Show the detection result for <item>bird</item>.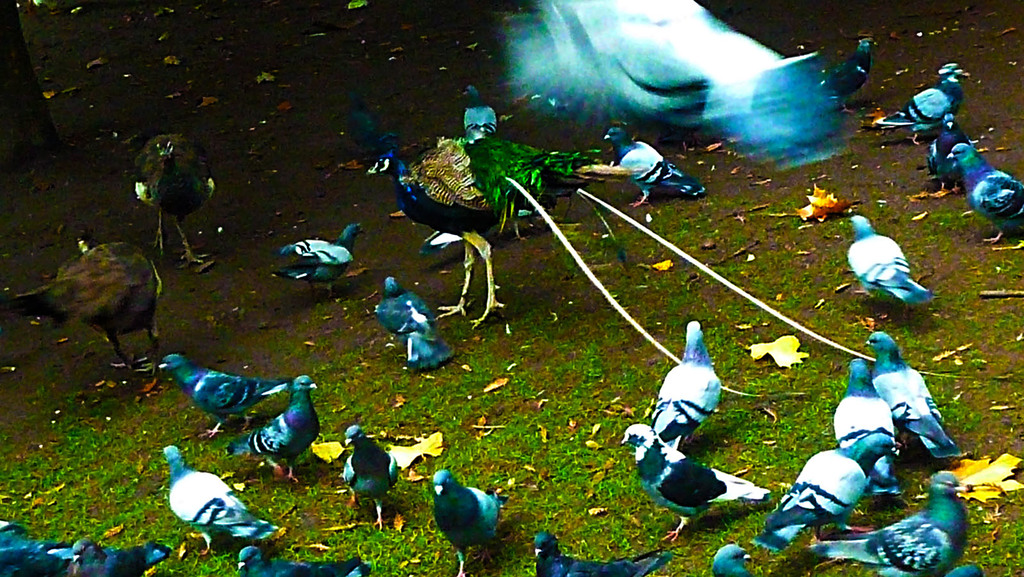
66/539/171/576.
